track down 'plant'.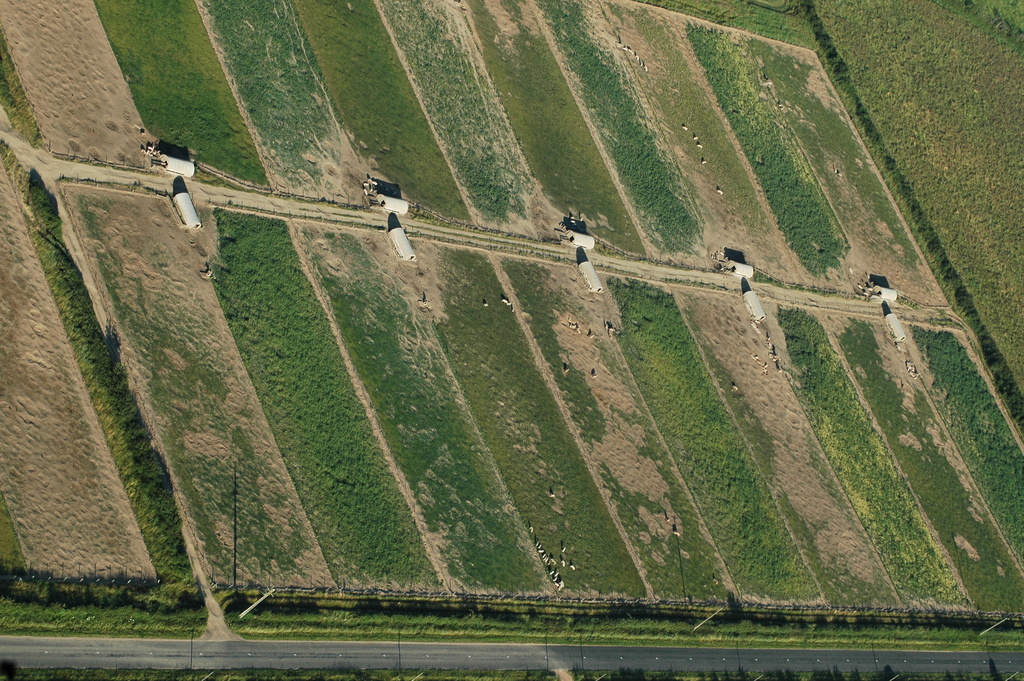
Tracked to crop(520, 256, 742, 606).
